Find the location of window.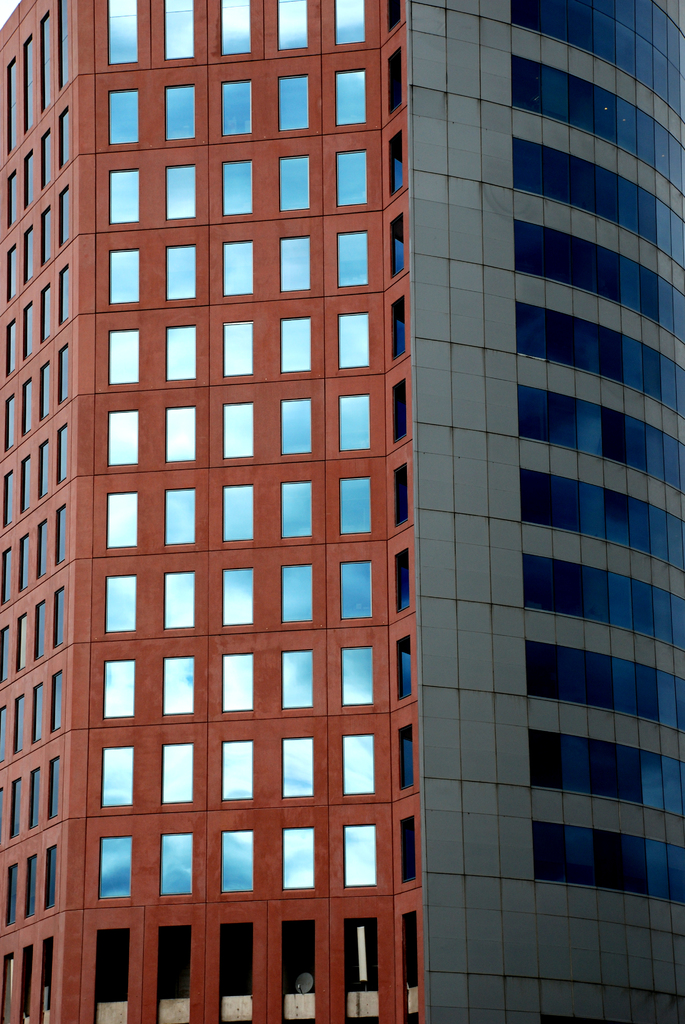
Location: rect(104, 662, 134, 717).
